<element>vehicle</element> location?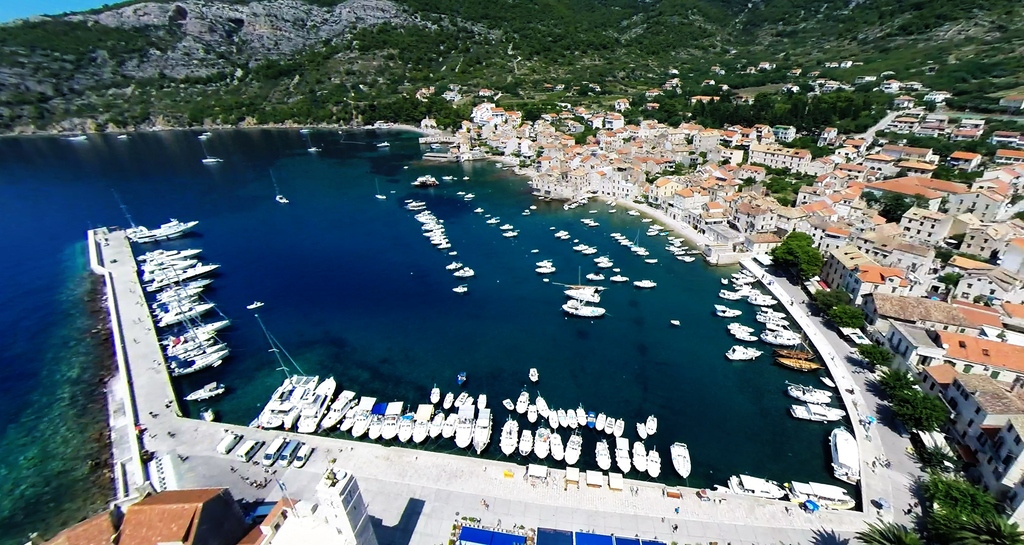
<bbox>572, 243, 588, 249</bbox>
